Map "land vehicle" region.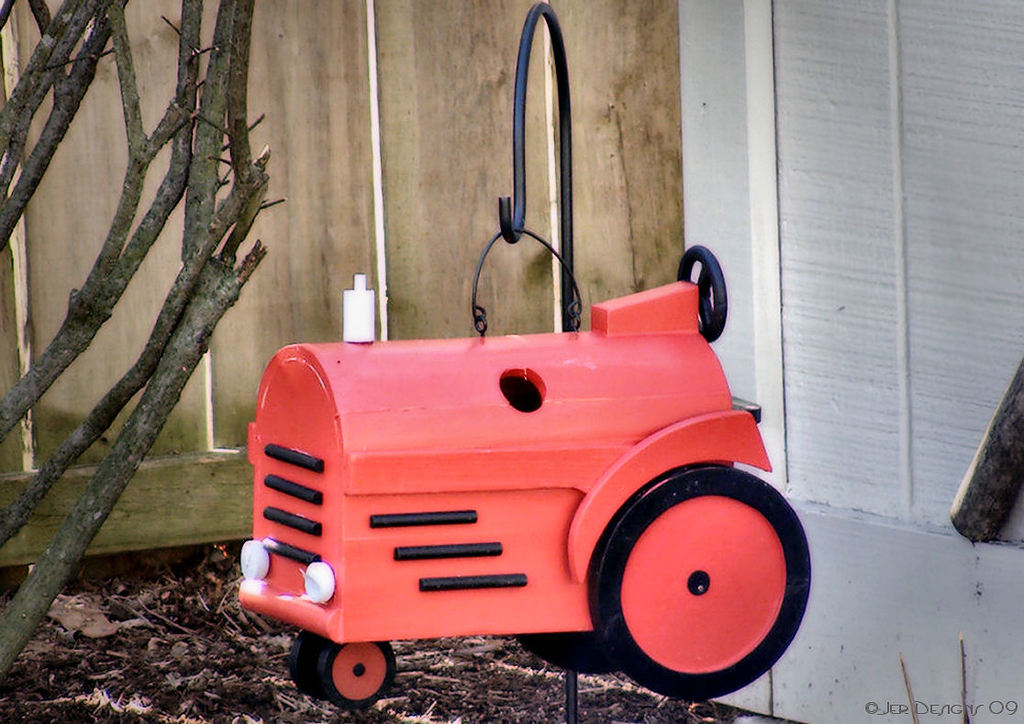
Mapped to (278,299,826,715).
